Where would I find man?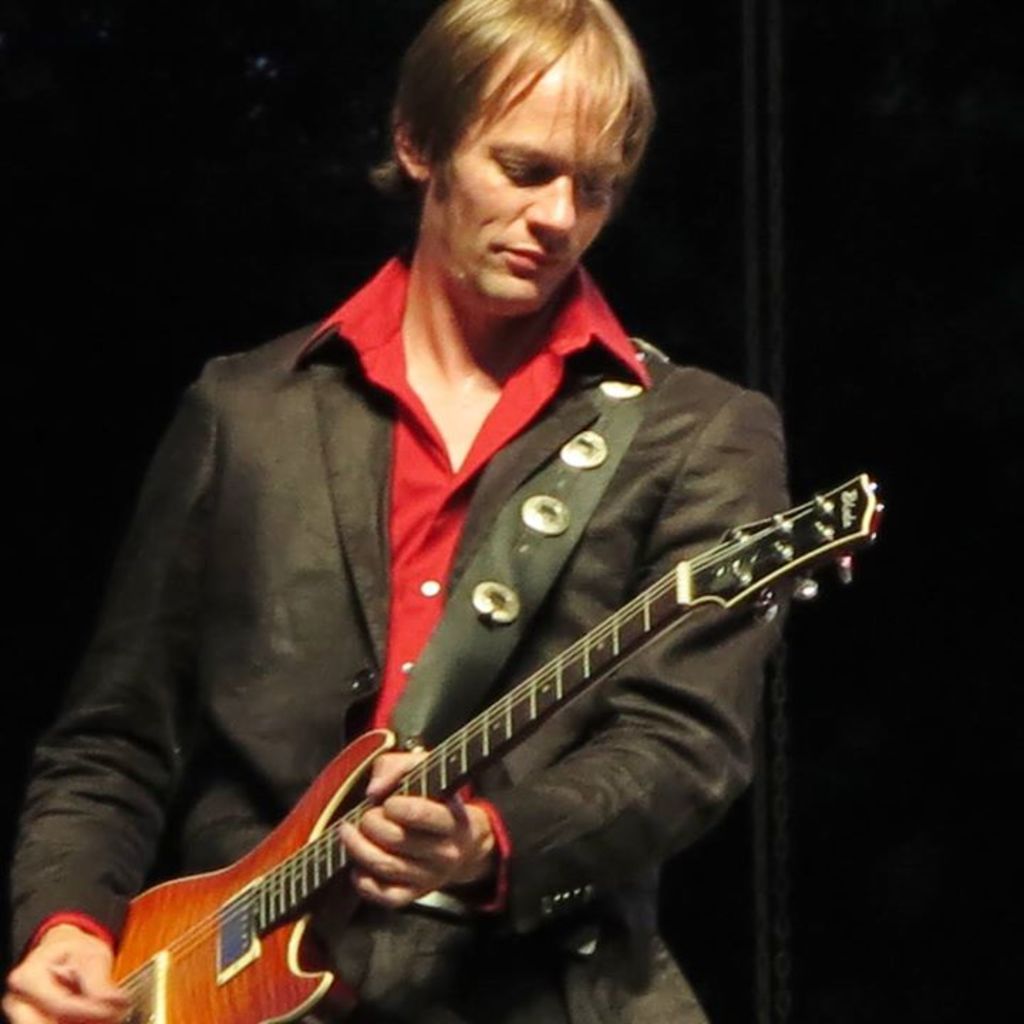
At bbox(48, 134, 886, 1023).
